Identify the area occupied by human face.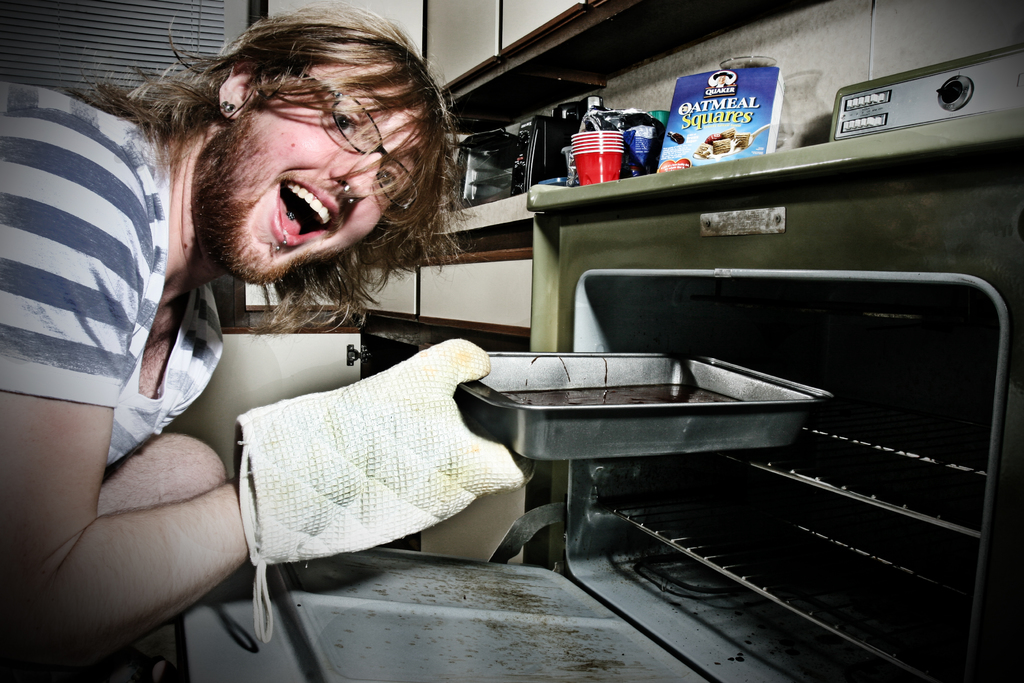
Area: Rect(221, 62, 426, 283).
